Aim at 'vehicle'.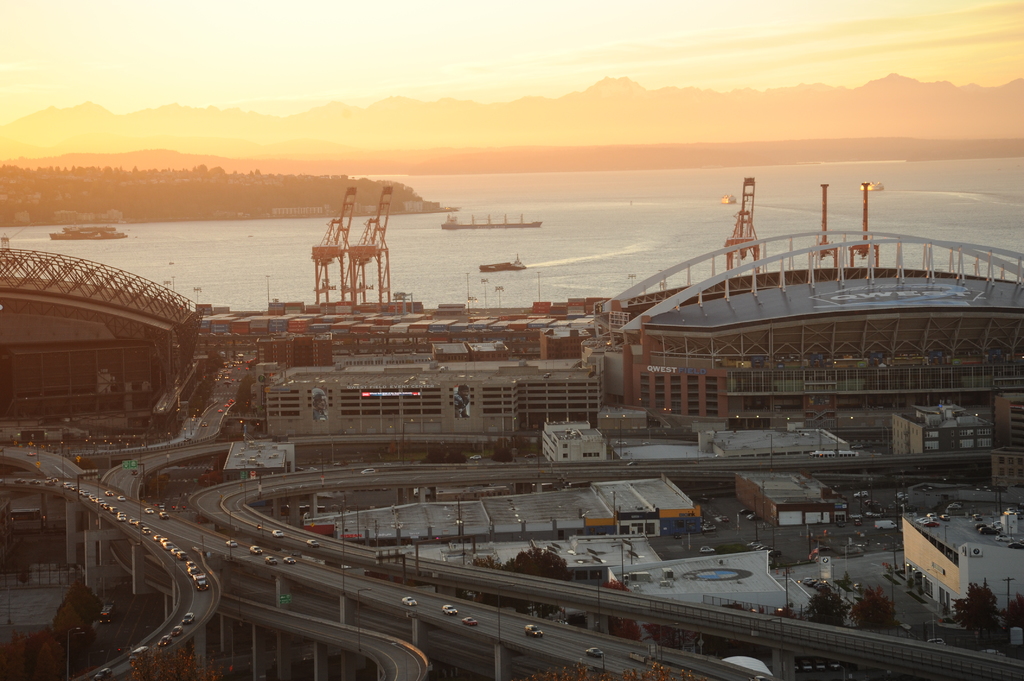
Aimed at 179, 609, 195, 626.
